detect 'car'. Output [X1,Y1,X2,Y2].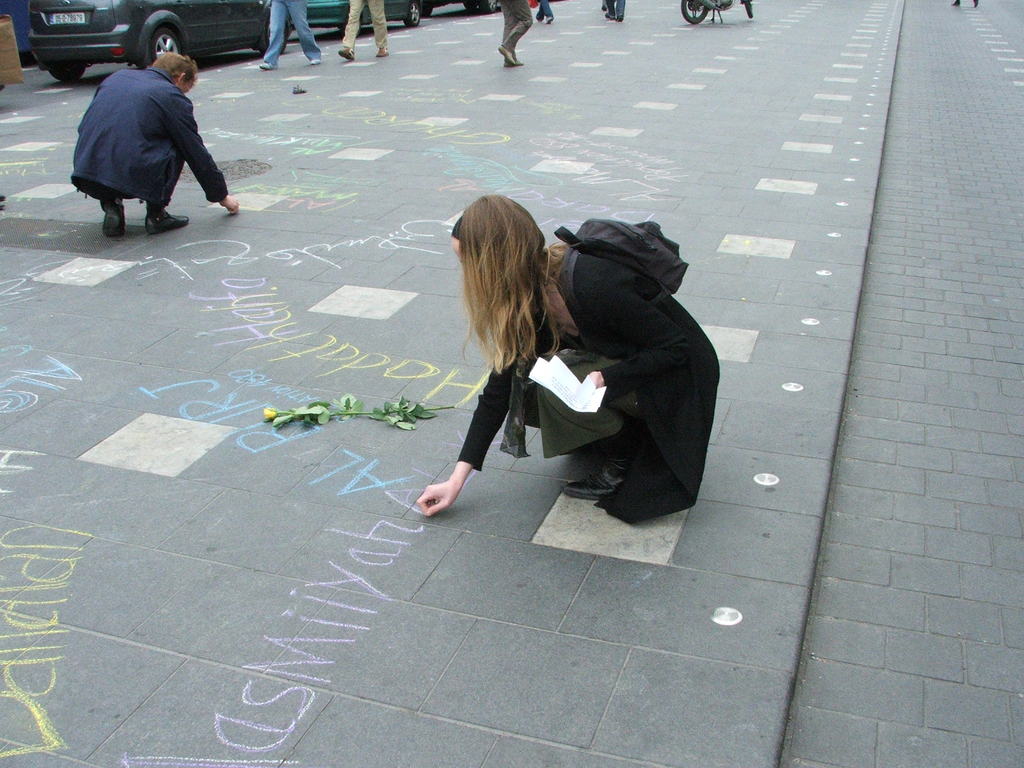
[417,0,499,13].
